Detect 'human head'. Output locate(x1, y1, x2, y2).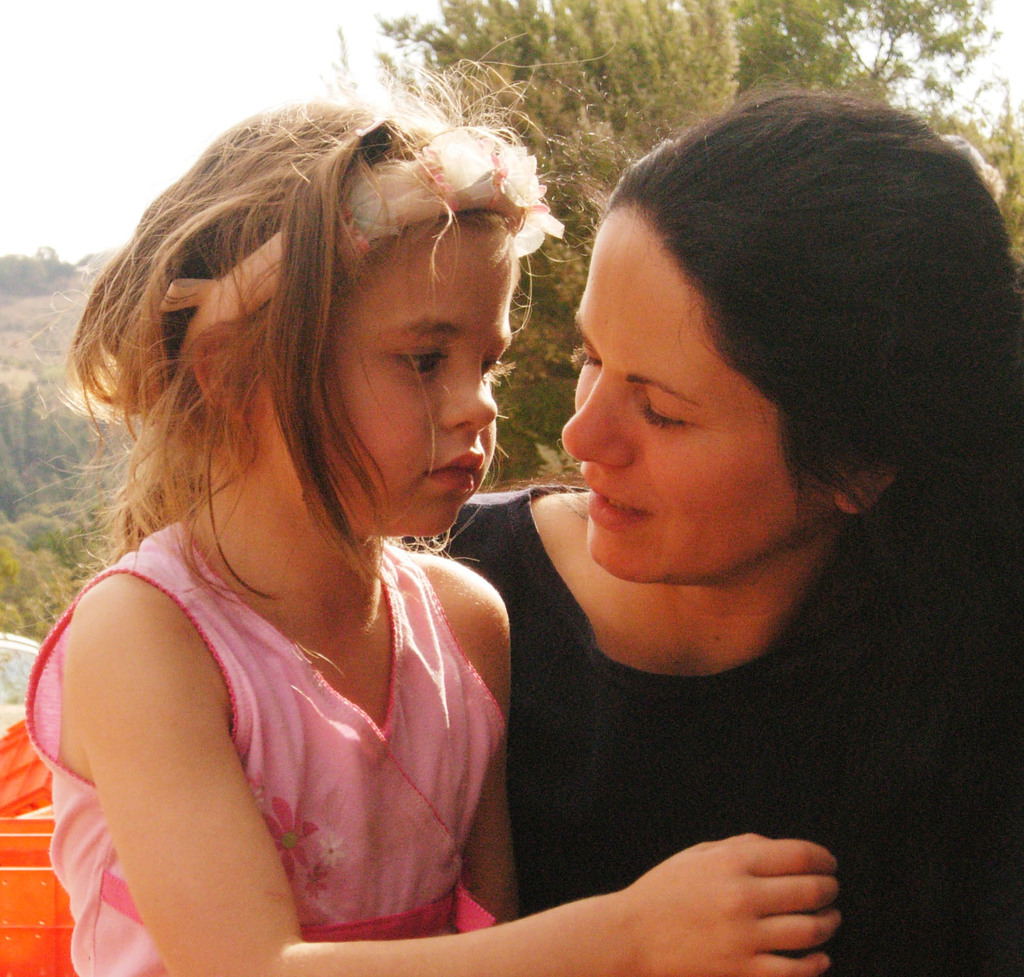
locate(7, 31, 610, 536).
